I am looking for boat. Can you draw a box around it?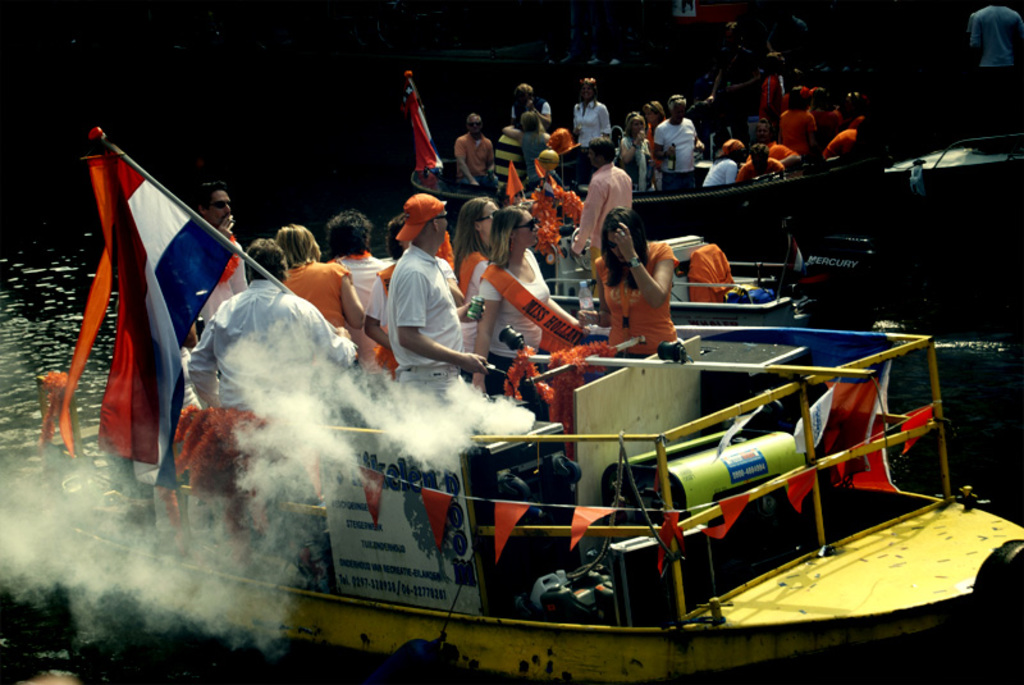
Sure, the bounding box is BBox(40, 323, 1023, 684).
